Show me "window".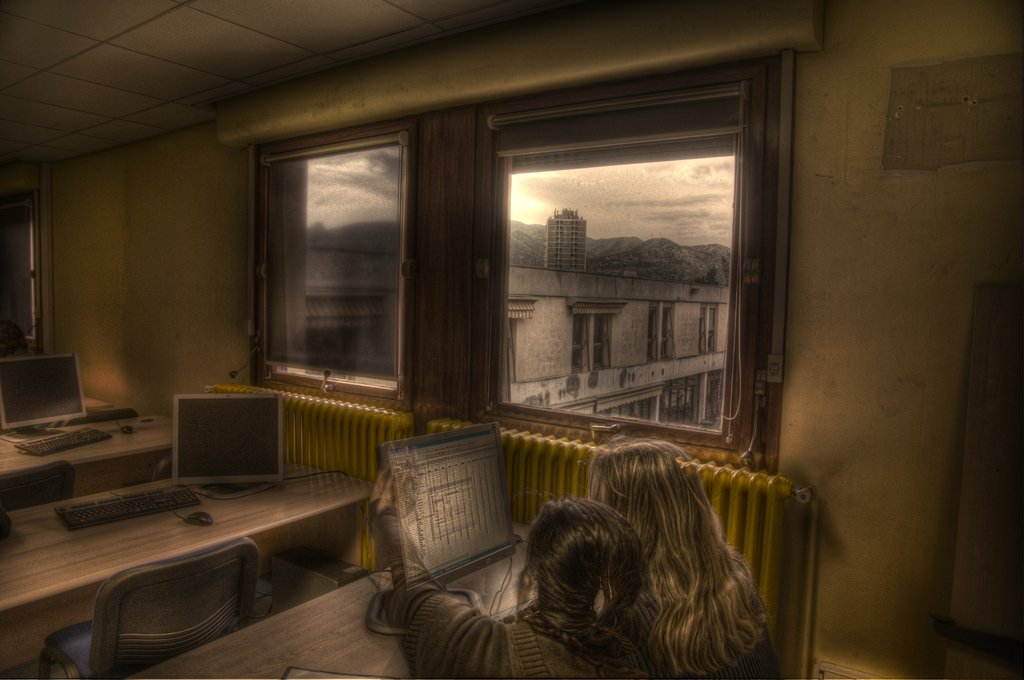
"window" is here: box=[656, 382, 705, 423].
